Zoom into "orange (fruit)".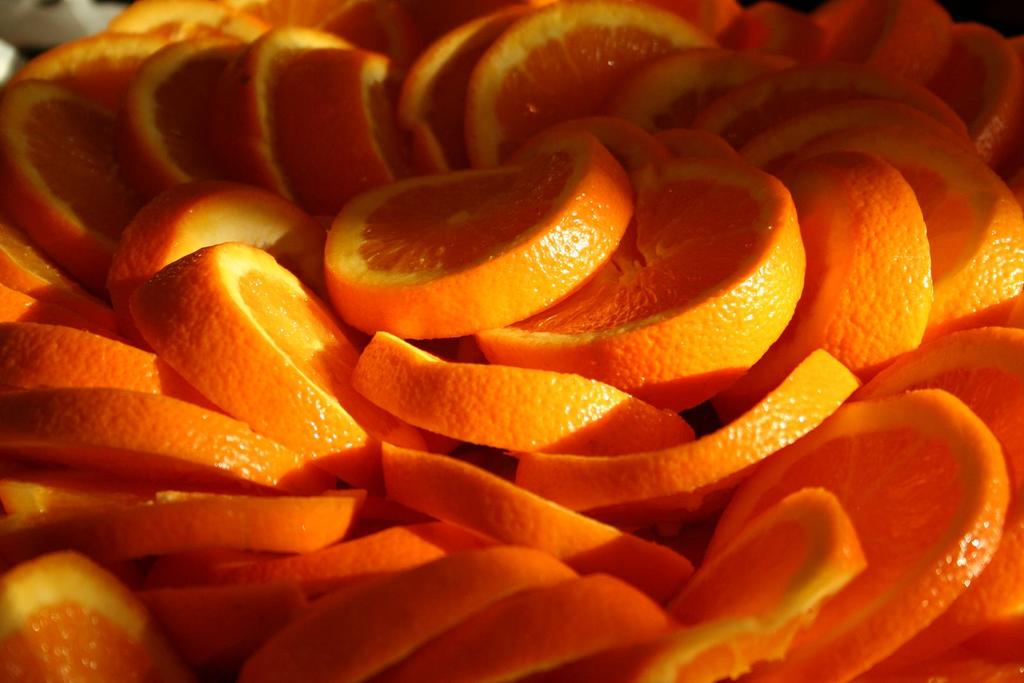
Zoom target: 0:83:156:273.
